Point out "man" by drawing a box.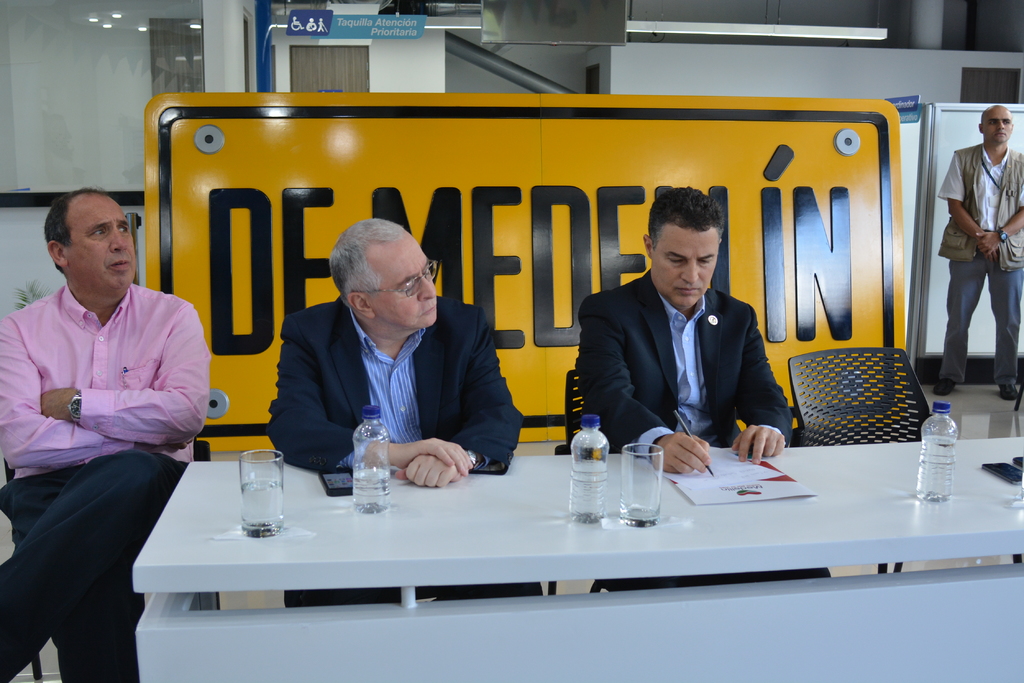
262 215 531 605.
